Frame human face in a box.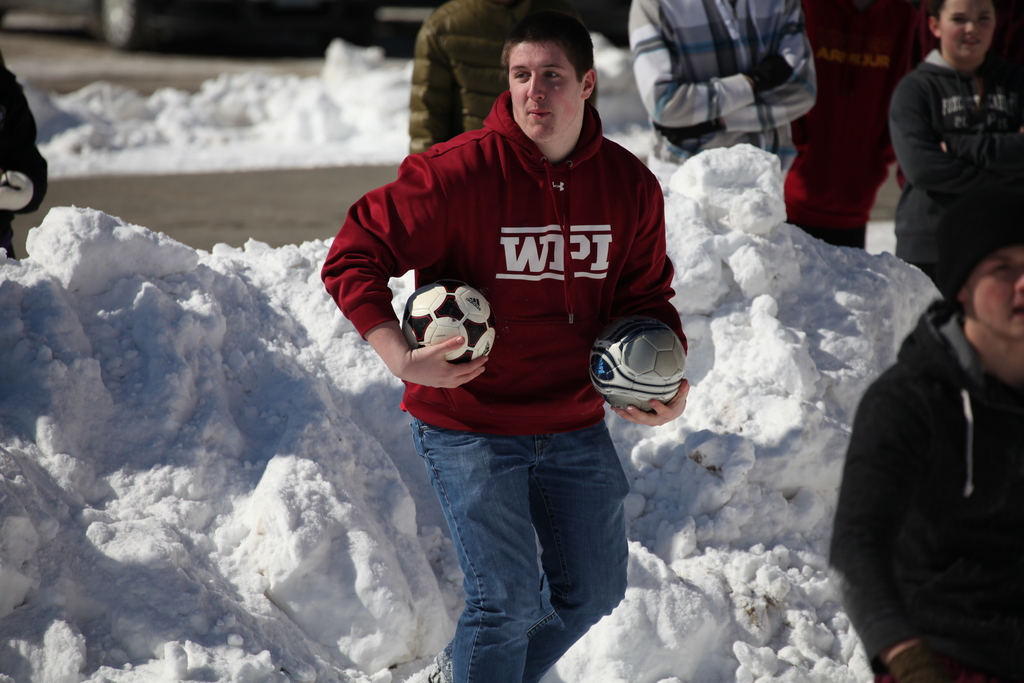
bbox(935, 0, 993, 62).
